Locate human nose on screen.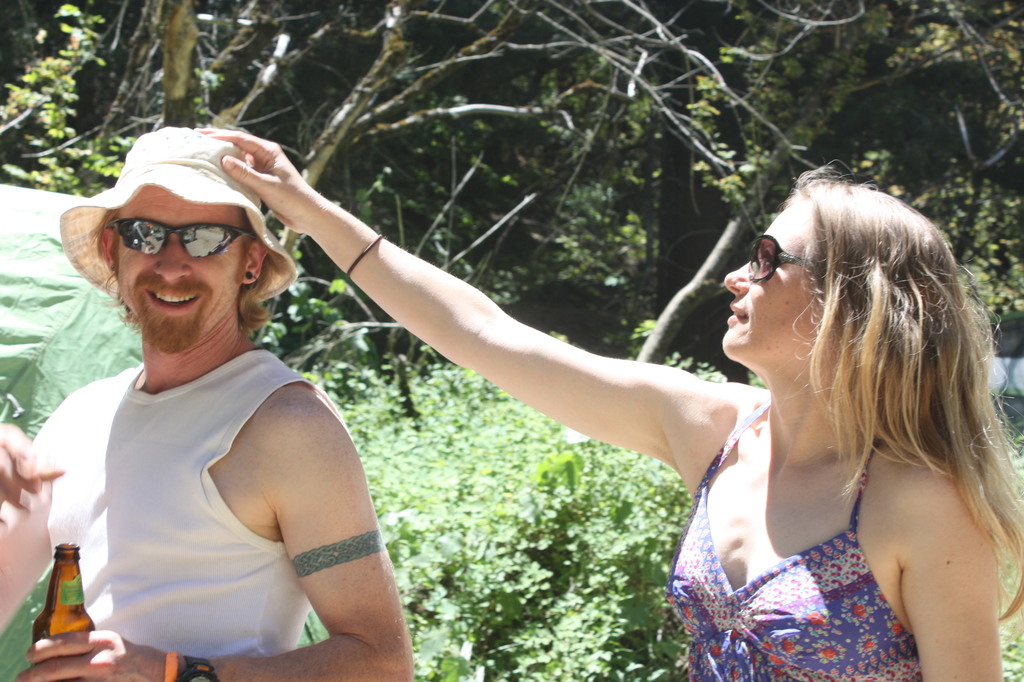
On screen at bbox(158, 243, 187, 281).
